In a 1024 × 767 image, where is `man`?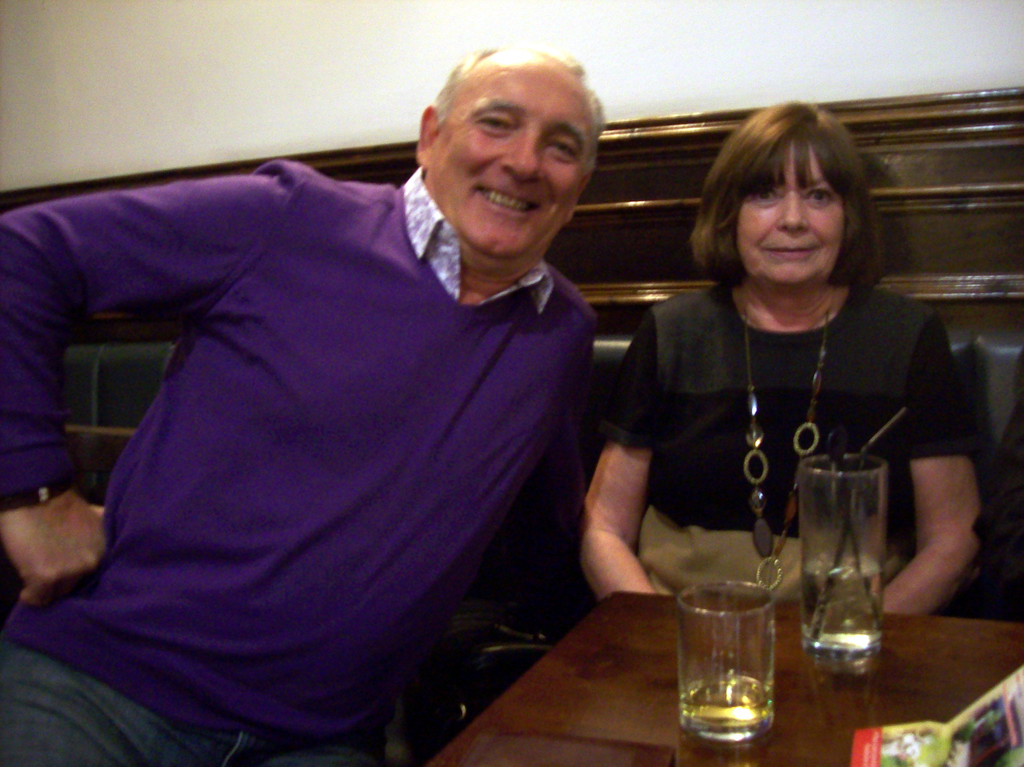
locate(28, 29, 641, 745).
